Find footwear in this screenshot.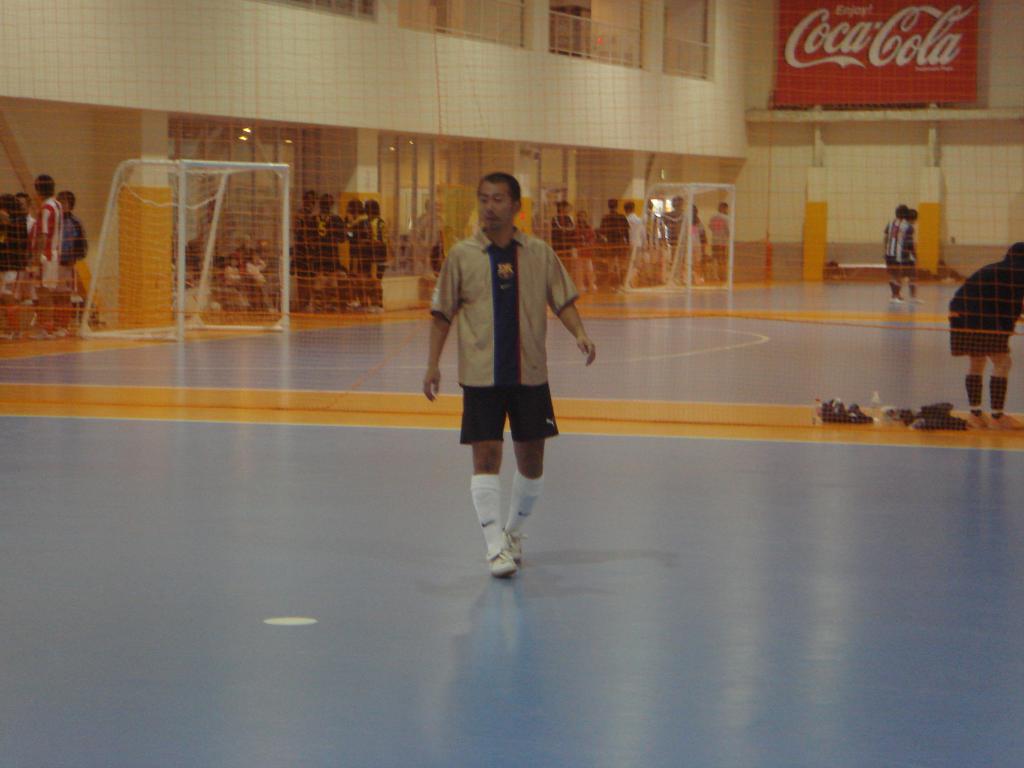
The bounding box for footwear is [x1=986, y1=413, x2=1021, y2=426].
